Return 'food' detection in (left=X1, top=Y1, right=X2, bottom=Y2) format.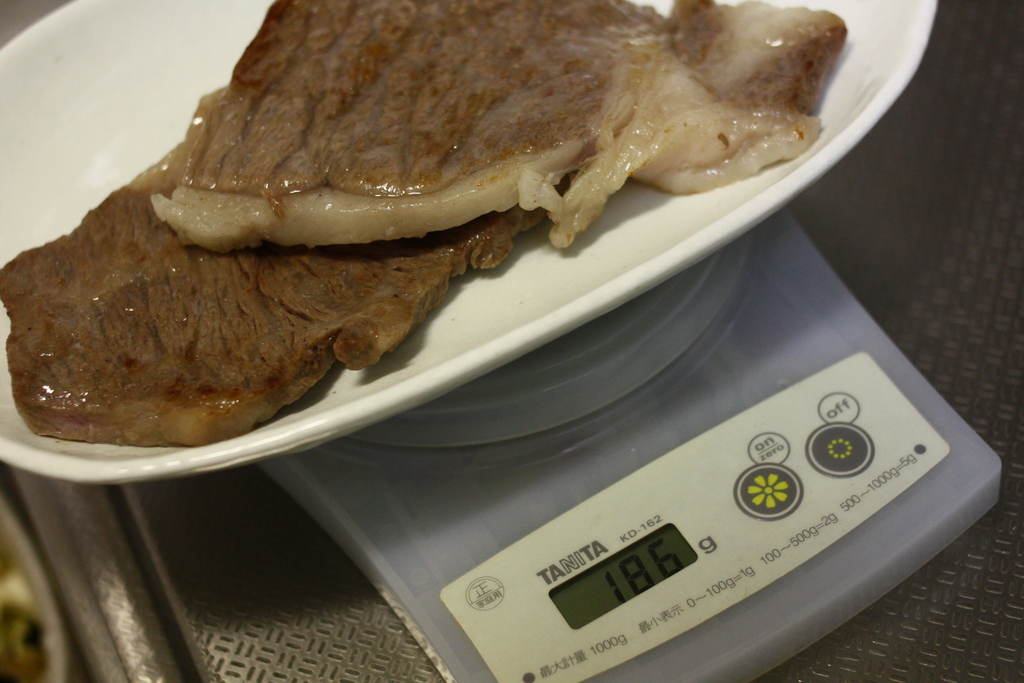
(left=26, top=416, right=264, bottom=450).
